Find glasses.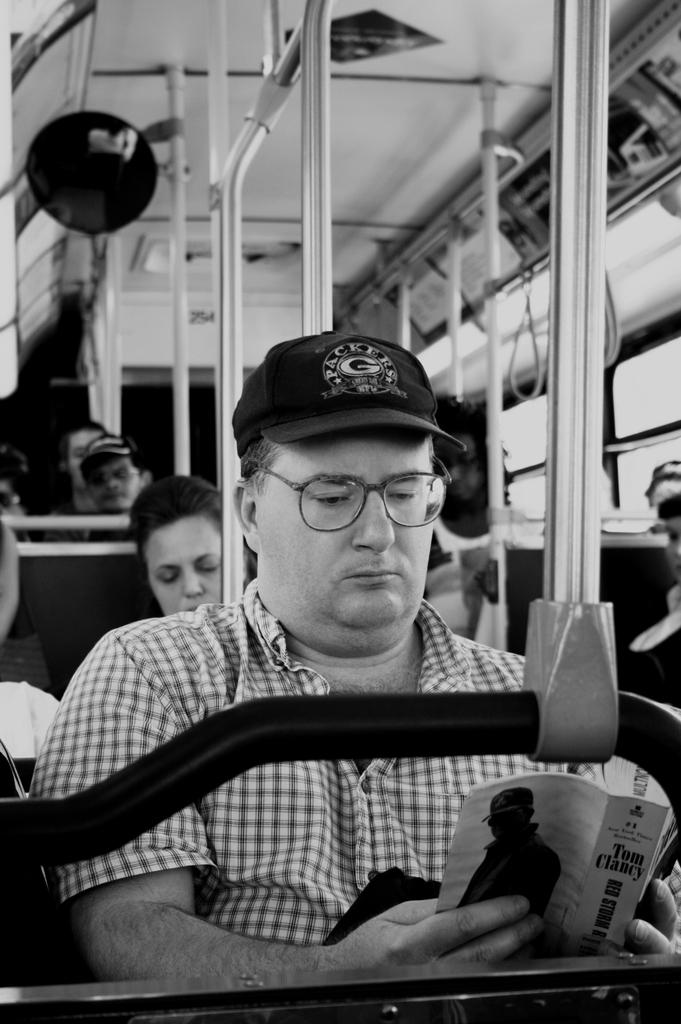
<region>252, 470, 453, 532</region>.
